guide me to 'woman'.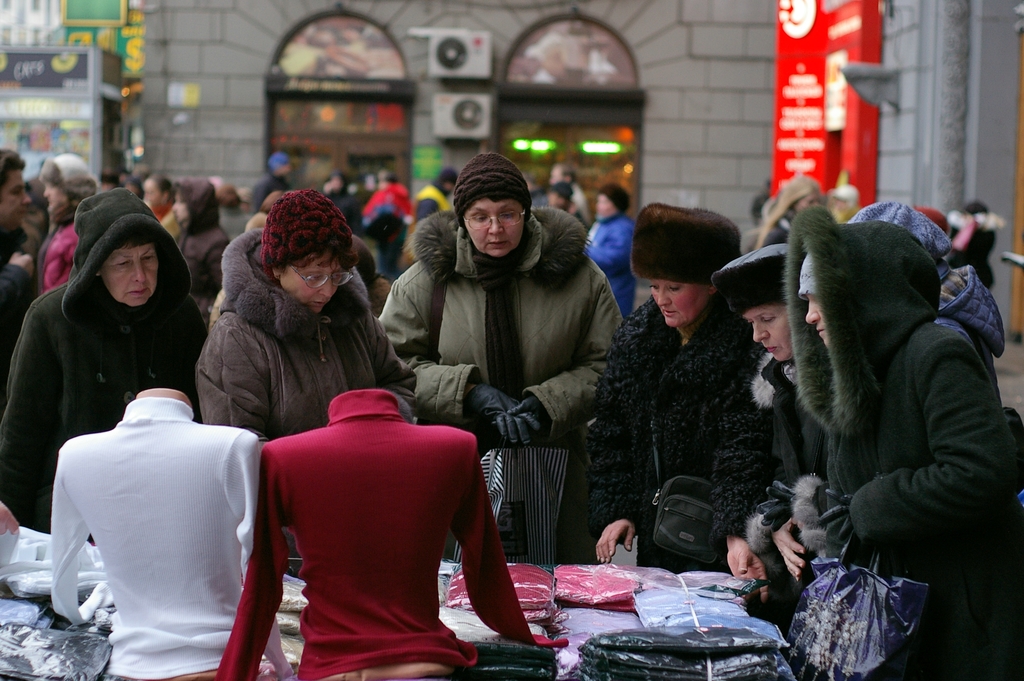
Guidance: select_region(144, 172, 189, 238).
